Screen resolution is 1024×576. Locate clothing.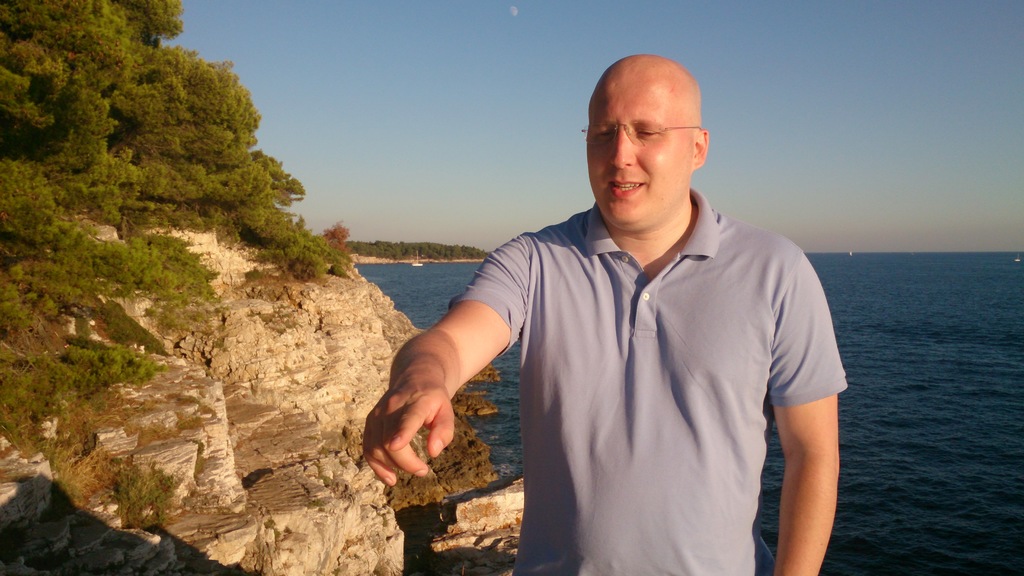
l=468, t=161, r=838, b=554.
